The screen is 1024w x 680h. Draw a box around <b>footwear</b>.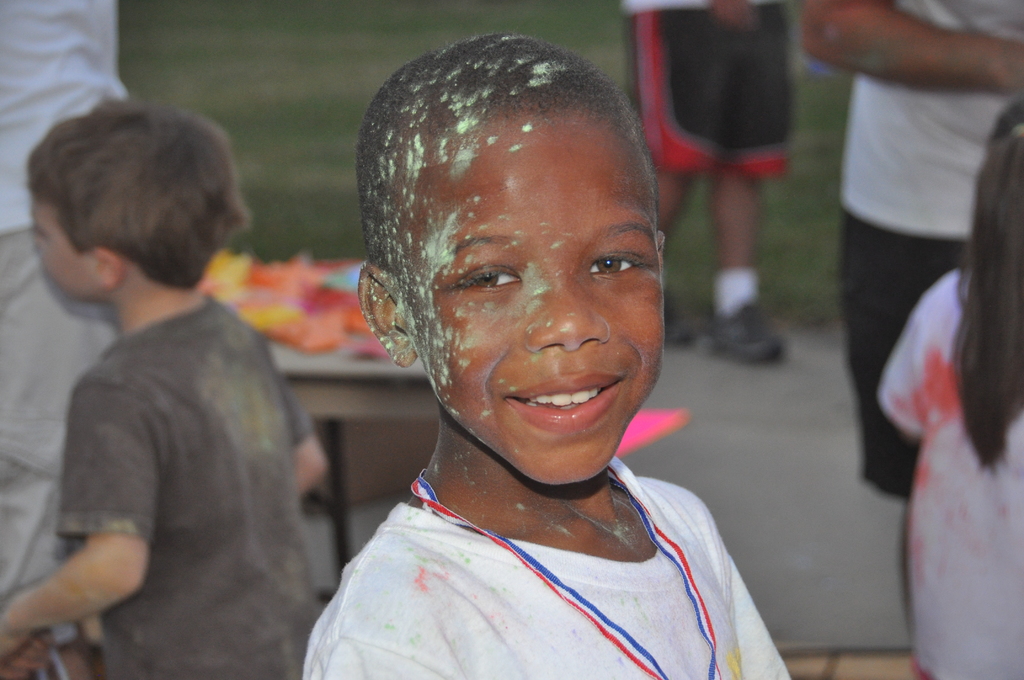
712:295:788:368.
